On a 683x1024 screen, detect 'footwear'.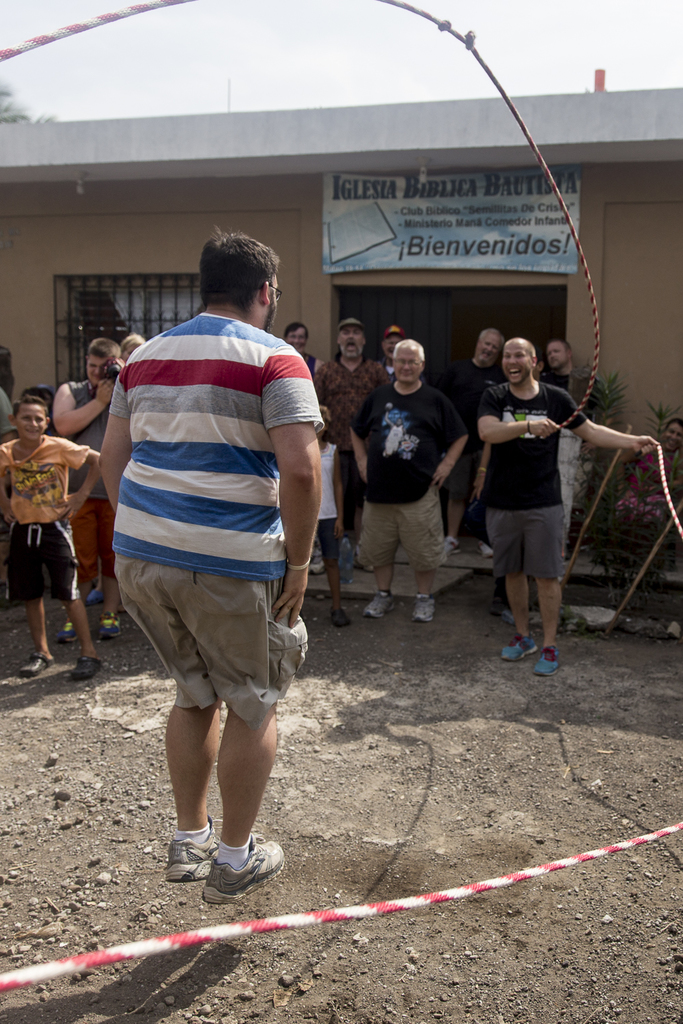
164 817 229 883.
